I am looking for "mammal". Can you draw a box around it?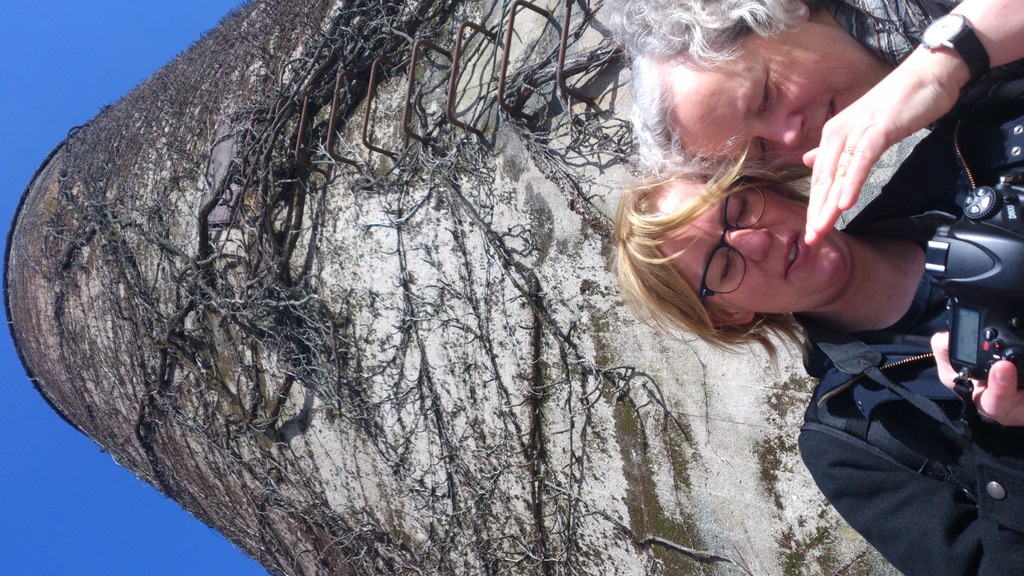
Sure, the bounding box is (left=619, top=104, right=1023, bottom=575).
